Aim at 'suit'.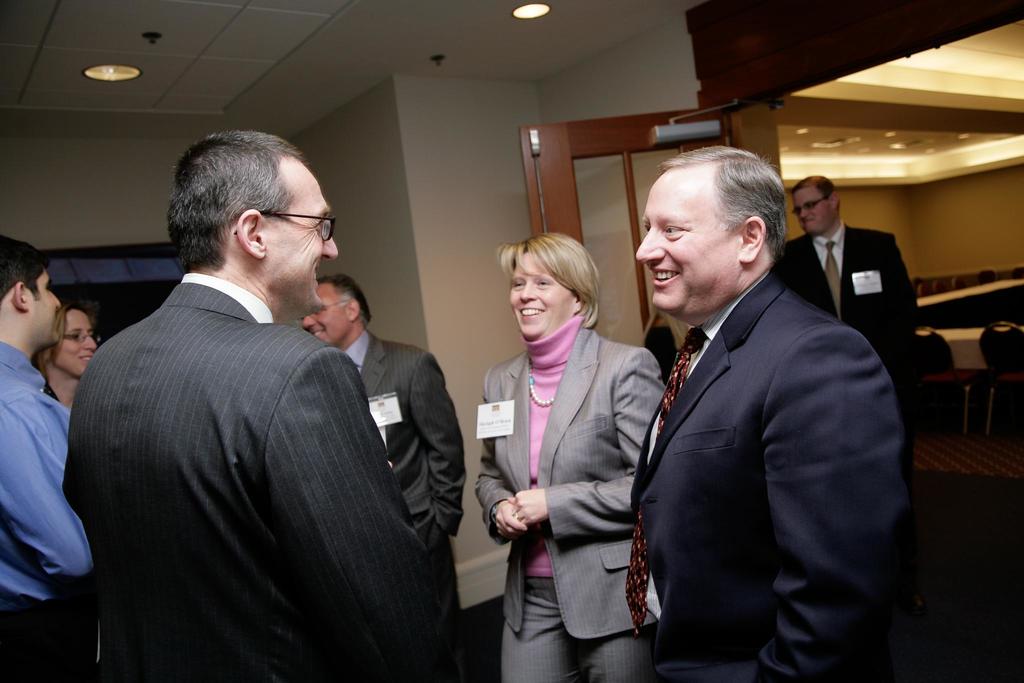
Aimed at (x1=63, y1=267, x2=440, y2=682).
